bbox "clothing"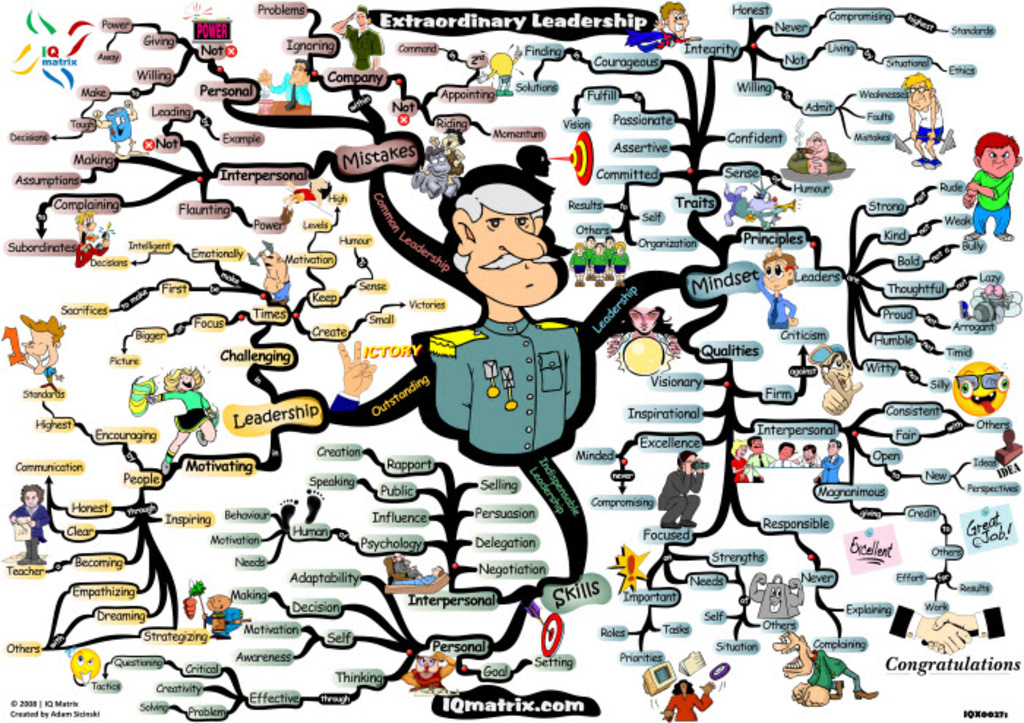
bbox=(783, 148, 843, 173)
